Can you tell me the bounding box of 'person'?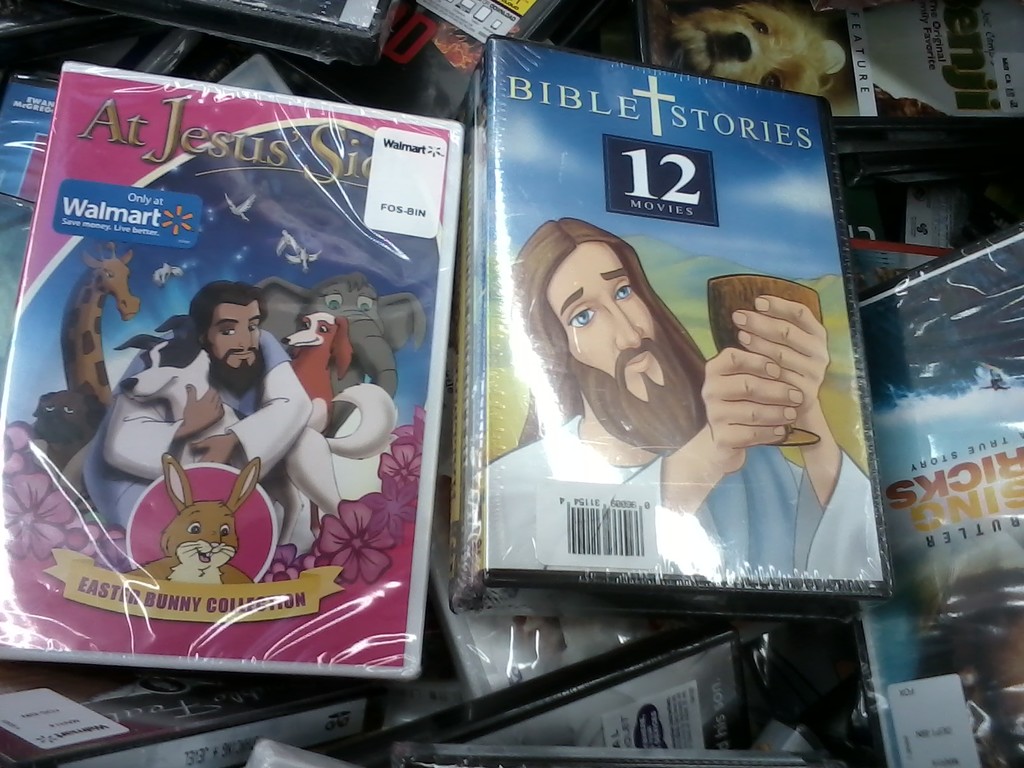
(left=477, top=214, right=888, bottom=580).
